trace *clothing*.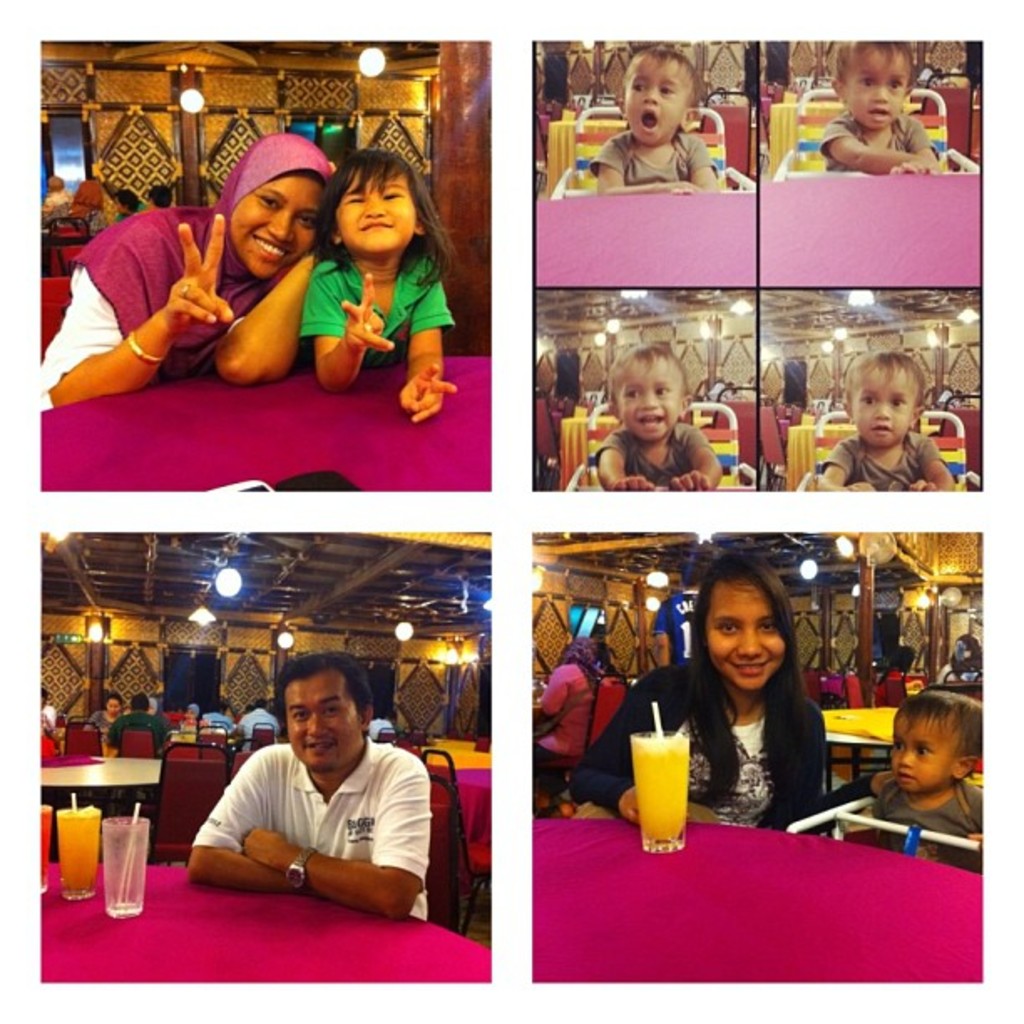
Traced to (left=820, top=109, right=945, bottom=164).
